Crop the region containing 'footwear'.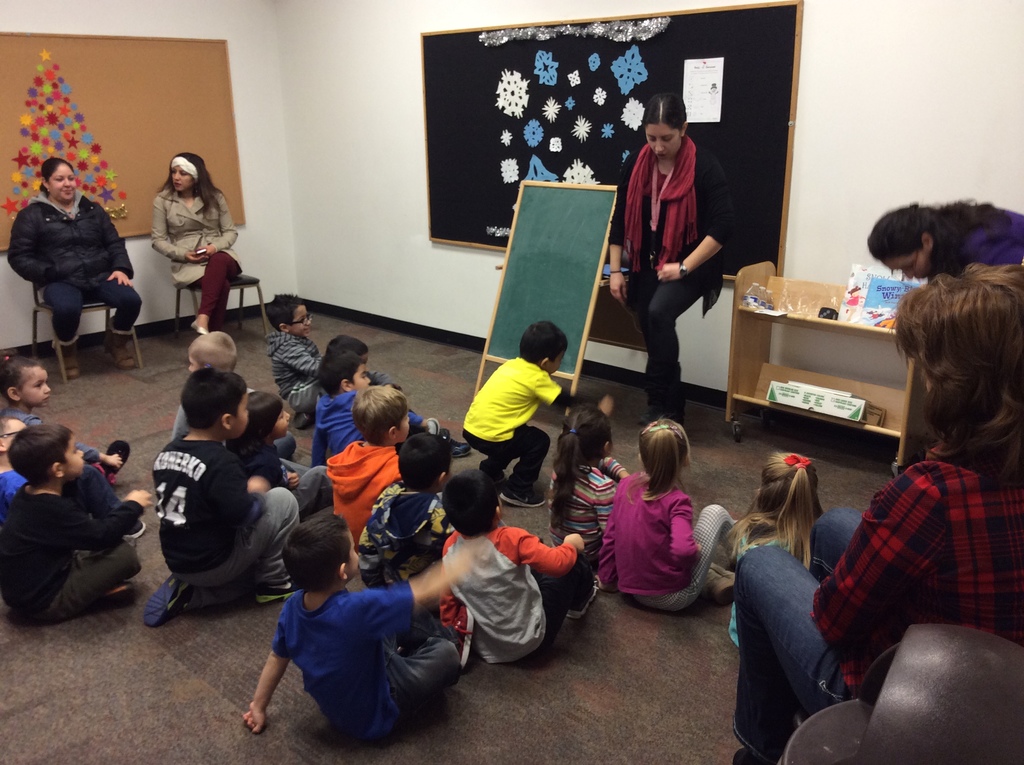
Crop region: l=707, t=561, r=734, b=600.
